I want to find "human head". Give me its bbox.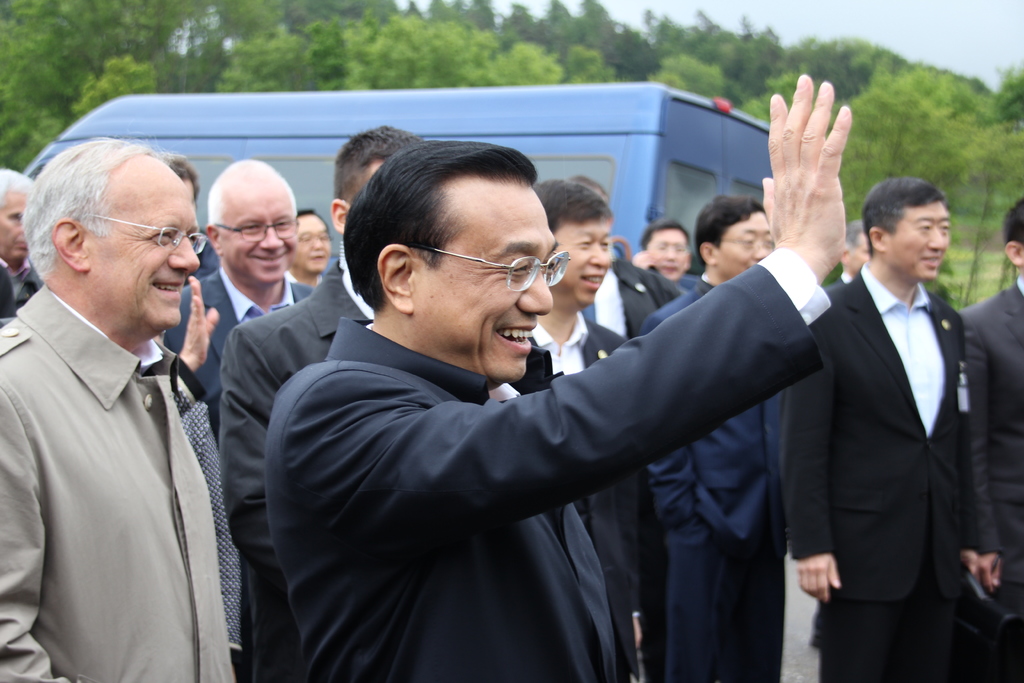
rect(696, 190, 771, 279).
